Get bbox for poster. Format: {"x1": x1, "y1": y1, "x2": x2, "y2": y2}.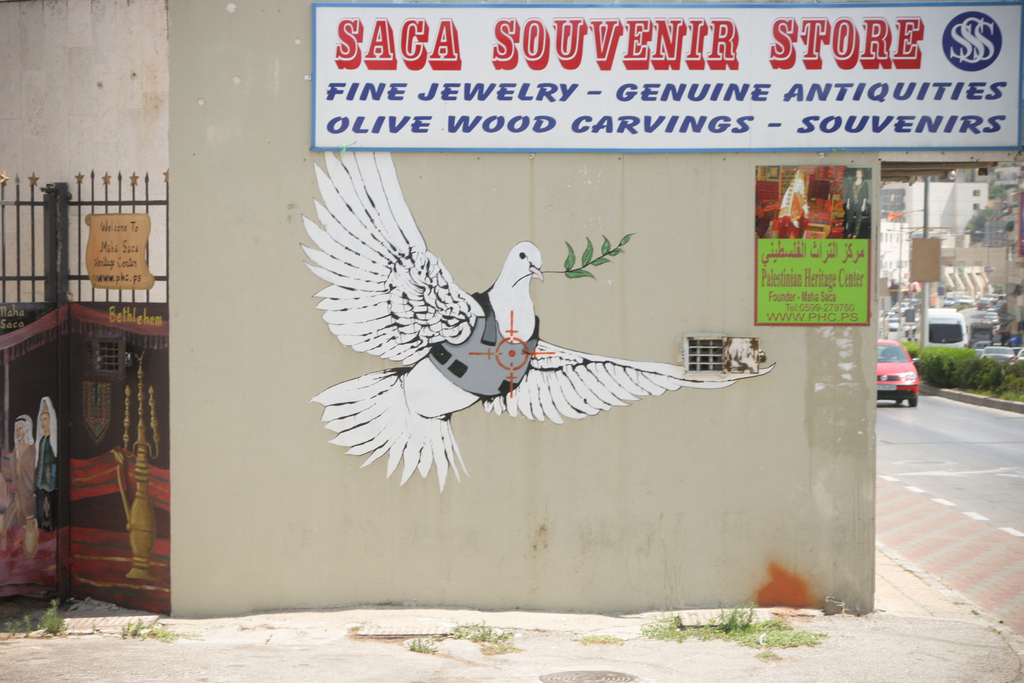
{"x1": 754, "y1": 167, "x2": 876, "y2": 325}.
